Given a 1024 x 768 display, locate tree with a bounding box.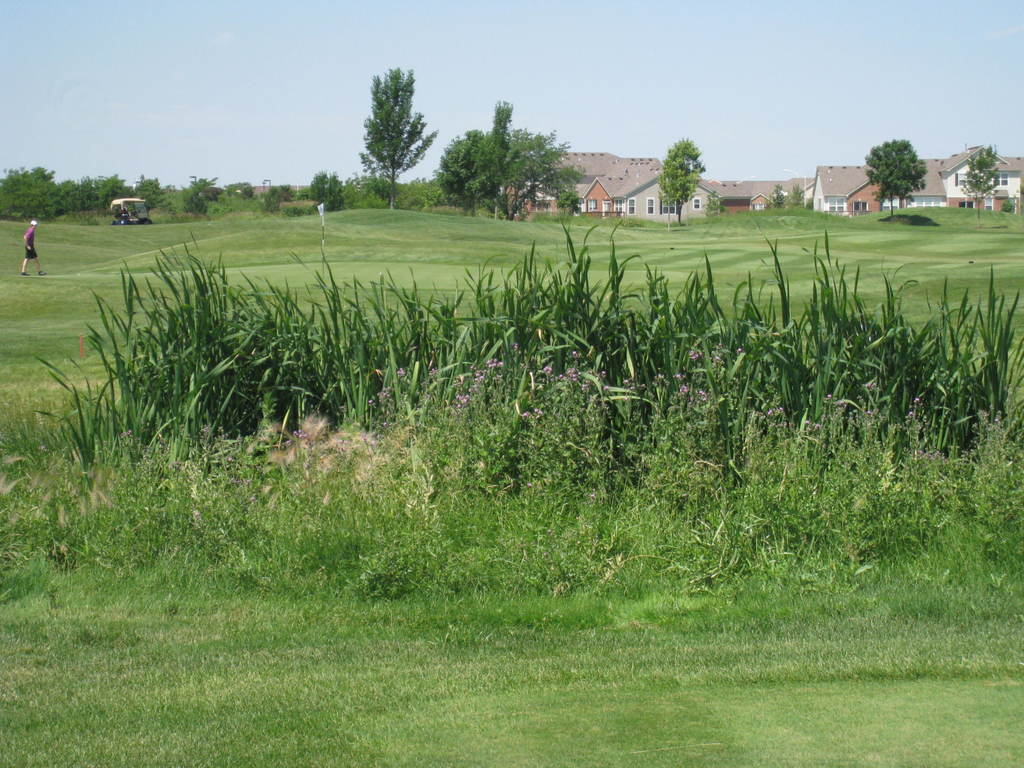
Located: rect(422, 127, 499, 218).
